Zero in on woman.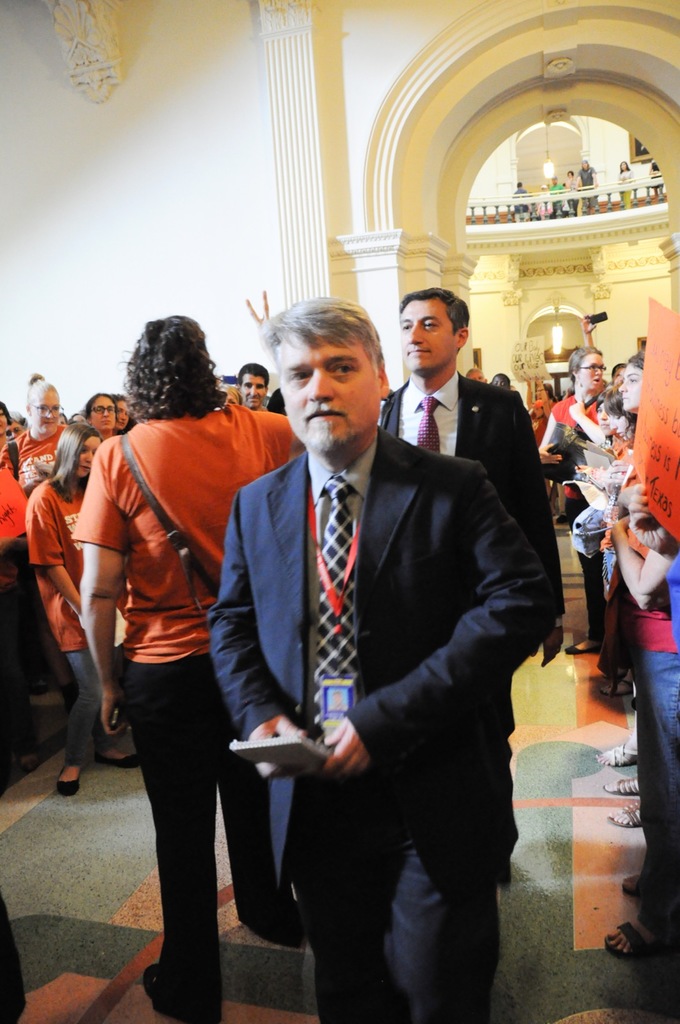
Zeroed in: (83,390,117,440).
